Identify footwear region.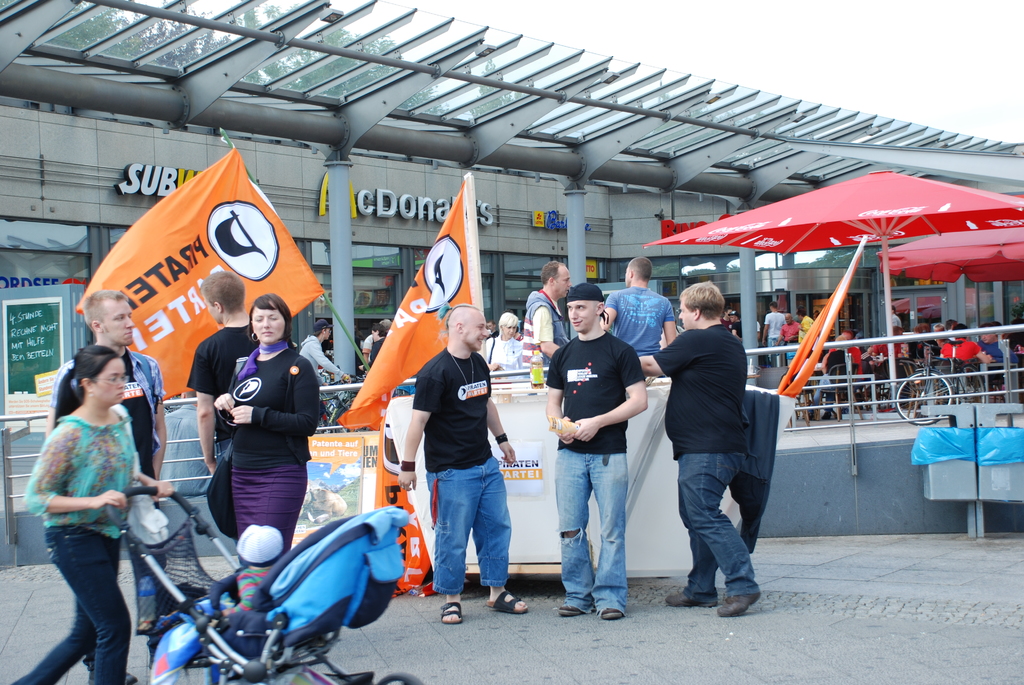
Region: (596,605,621,620).
